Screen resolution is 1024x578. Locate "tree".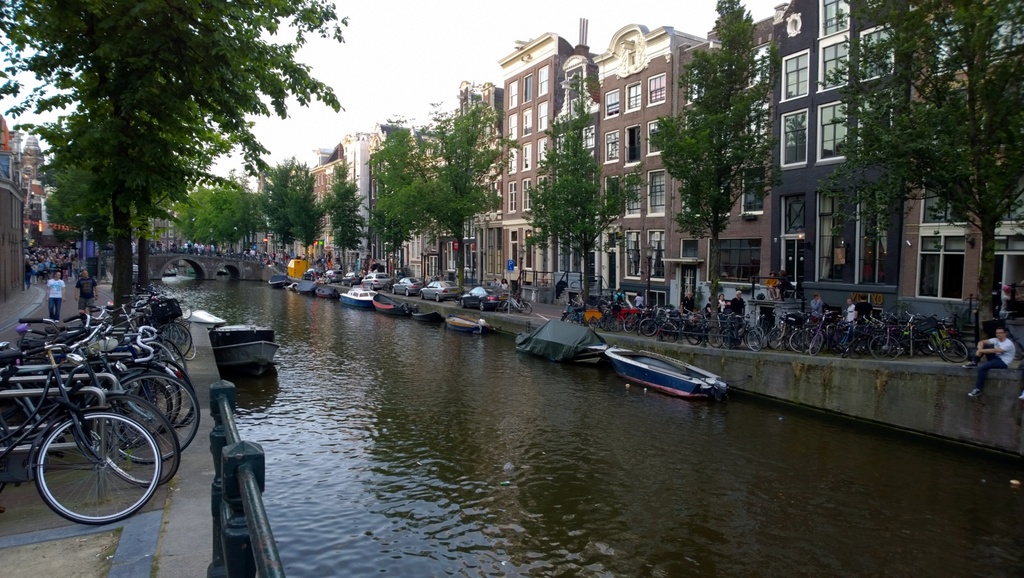
205/166/264/256.
